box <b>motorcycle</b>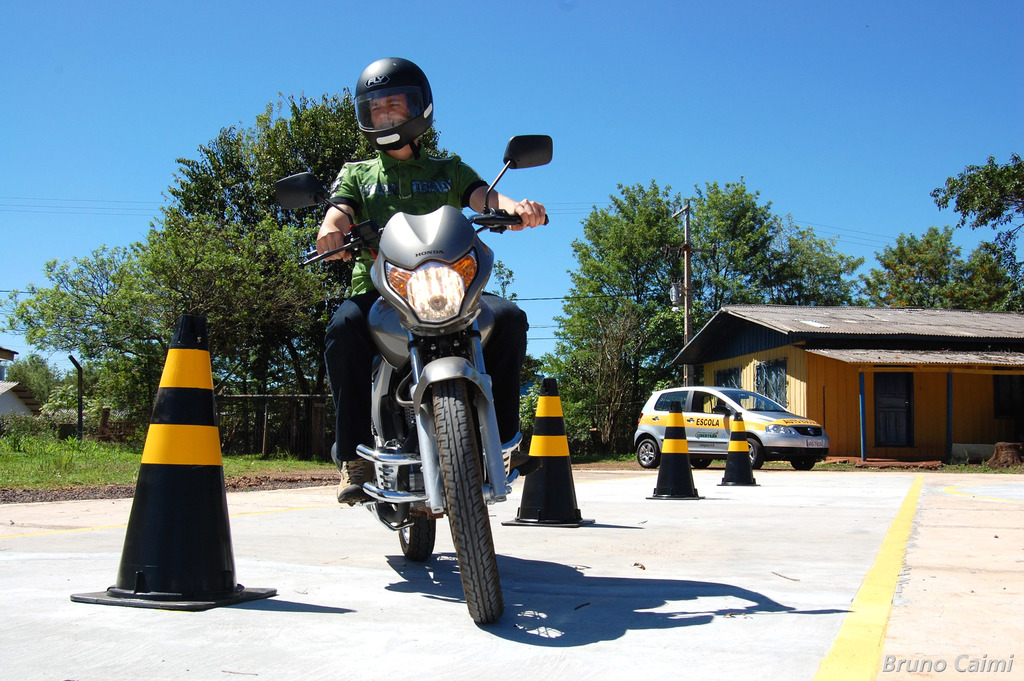
274, 137, 554, 623
